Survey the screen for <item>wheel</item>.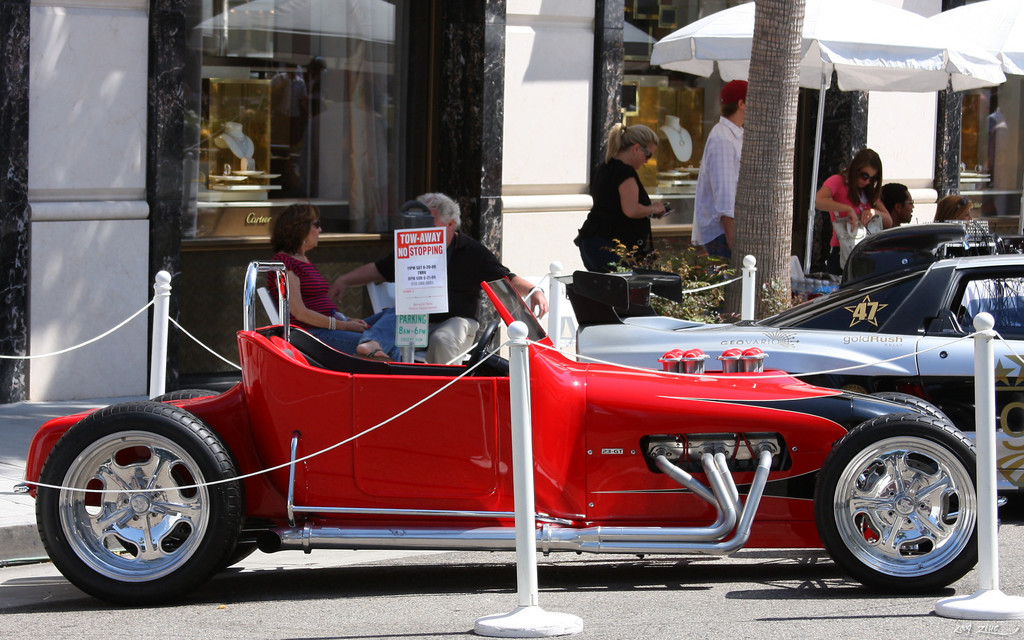
Survey found: left=815, top=409, right=977, bottom=595.
